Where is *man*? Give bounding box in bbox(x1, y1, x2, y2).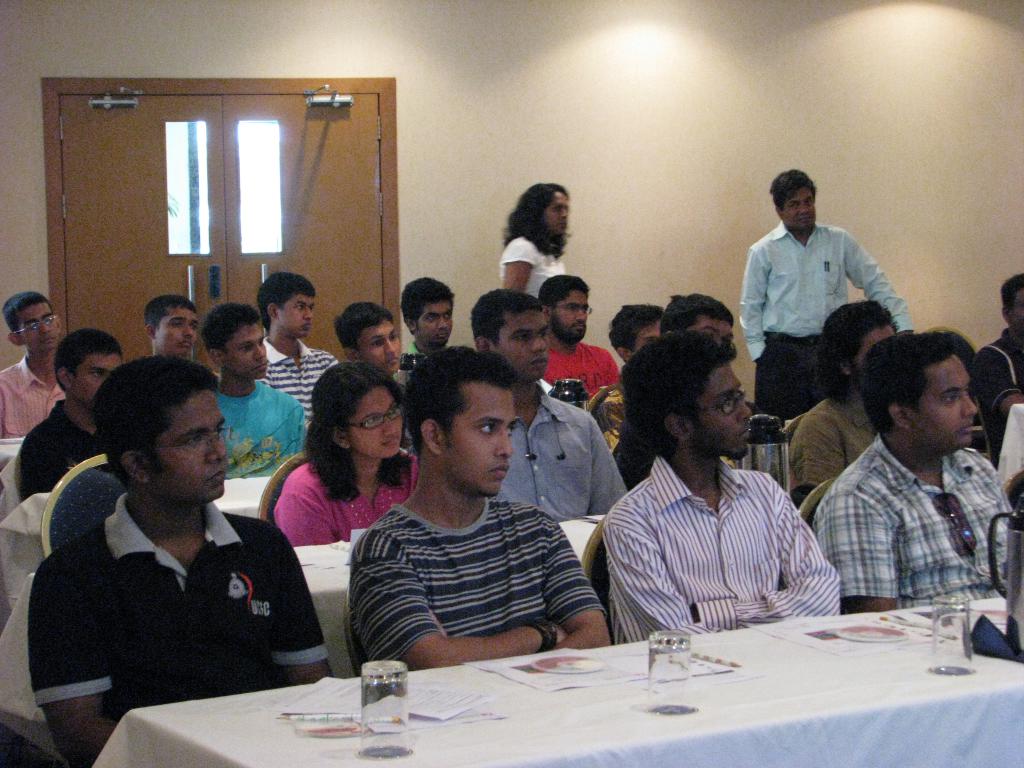
bbox(738, 169, 913, 442).
